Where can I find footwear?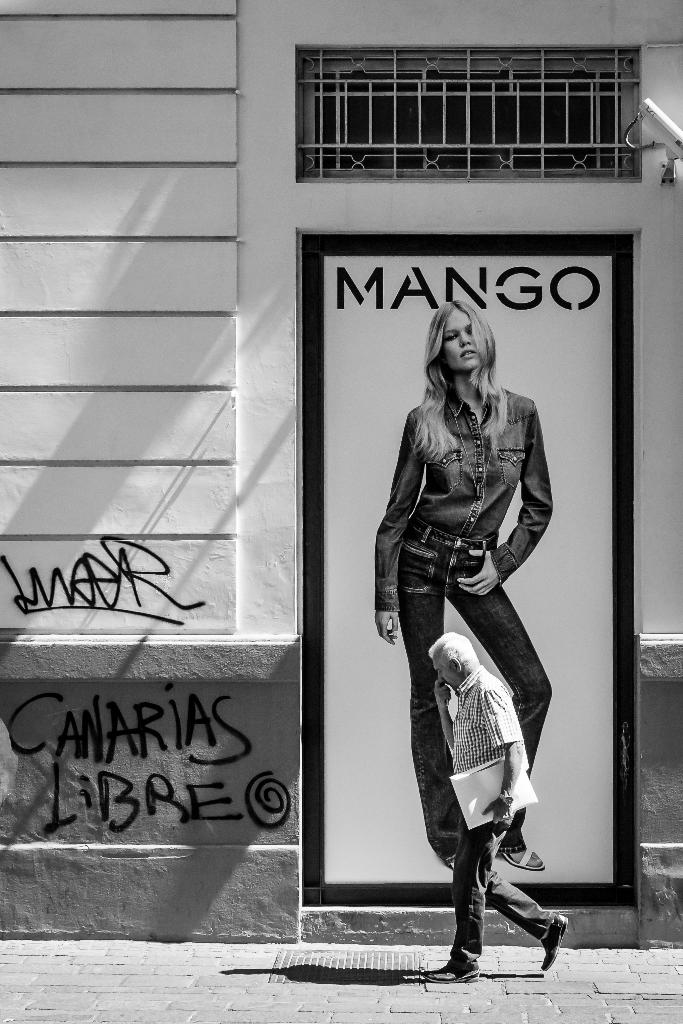
You can find it at select_region(422, 950, 476, 987).
